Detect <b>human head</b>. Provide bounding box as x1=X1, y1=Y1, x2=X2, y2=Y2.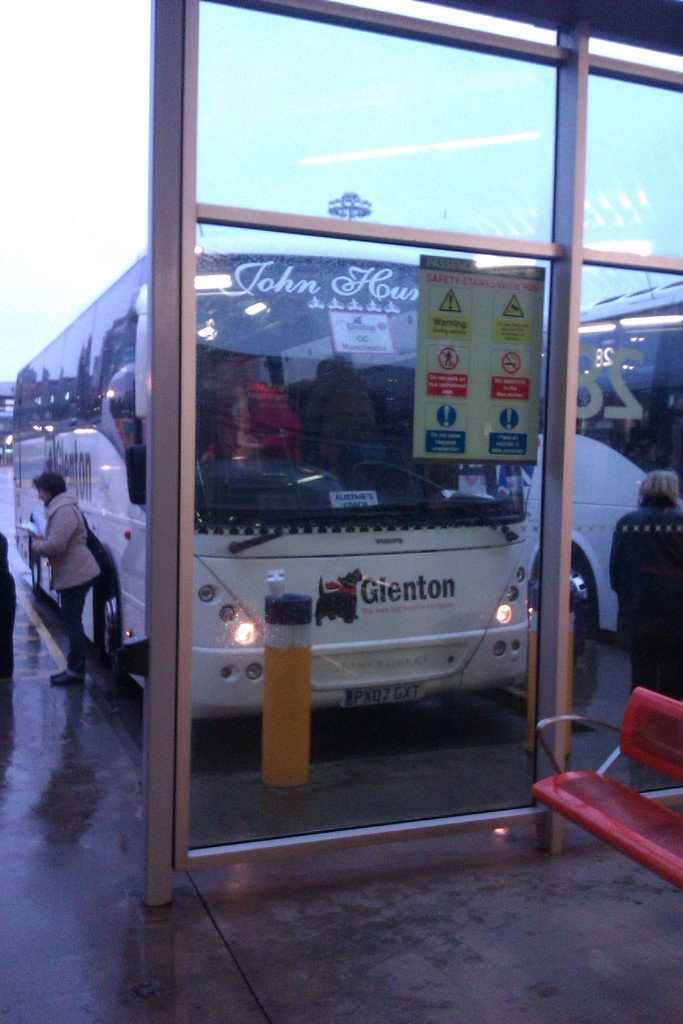
x1=634, y1=472, x2=682, y2=512.
